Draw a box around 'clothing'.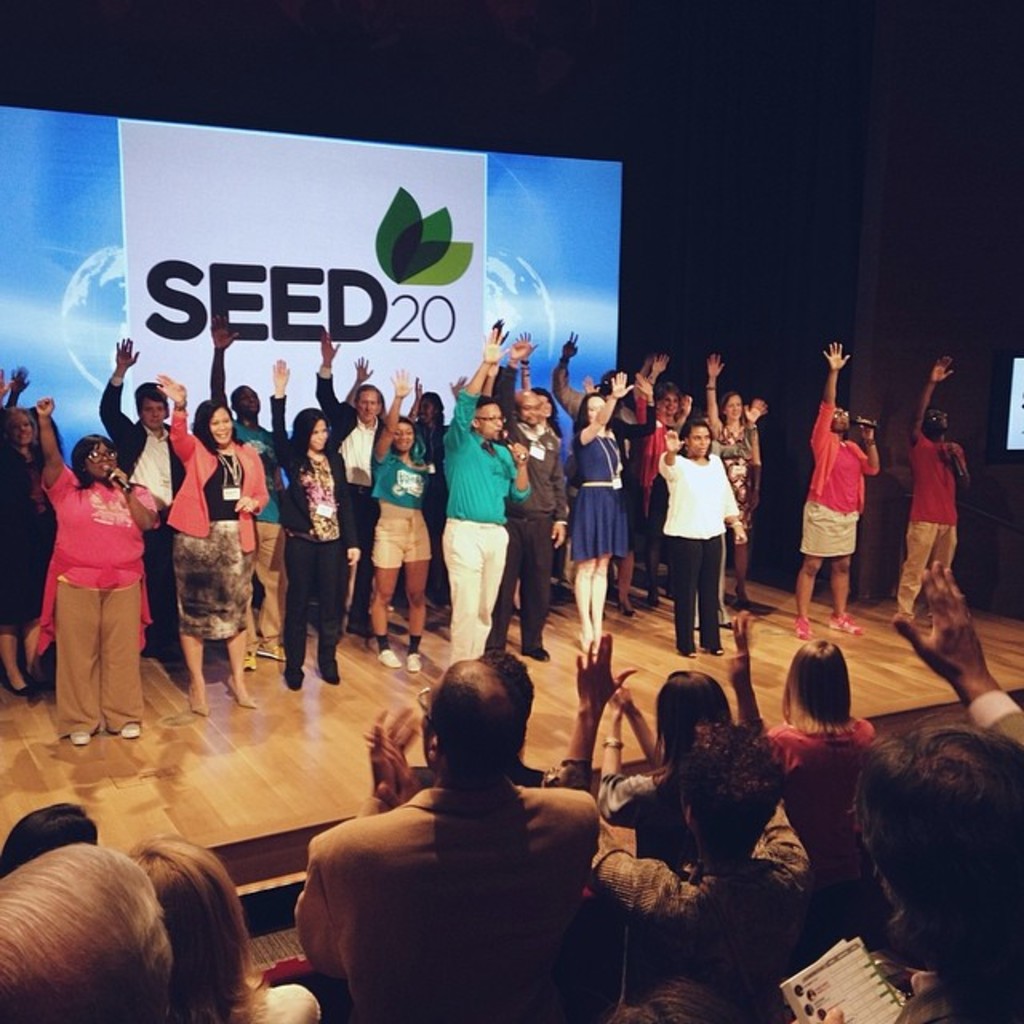
<region>806, 398, 869, 510</region>.
